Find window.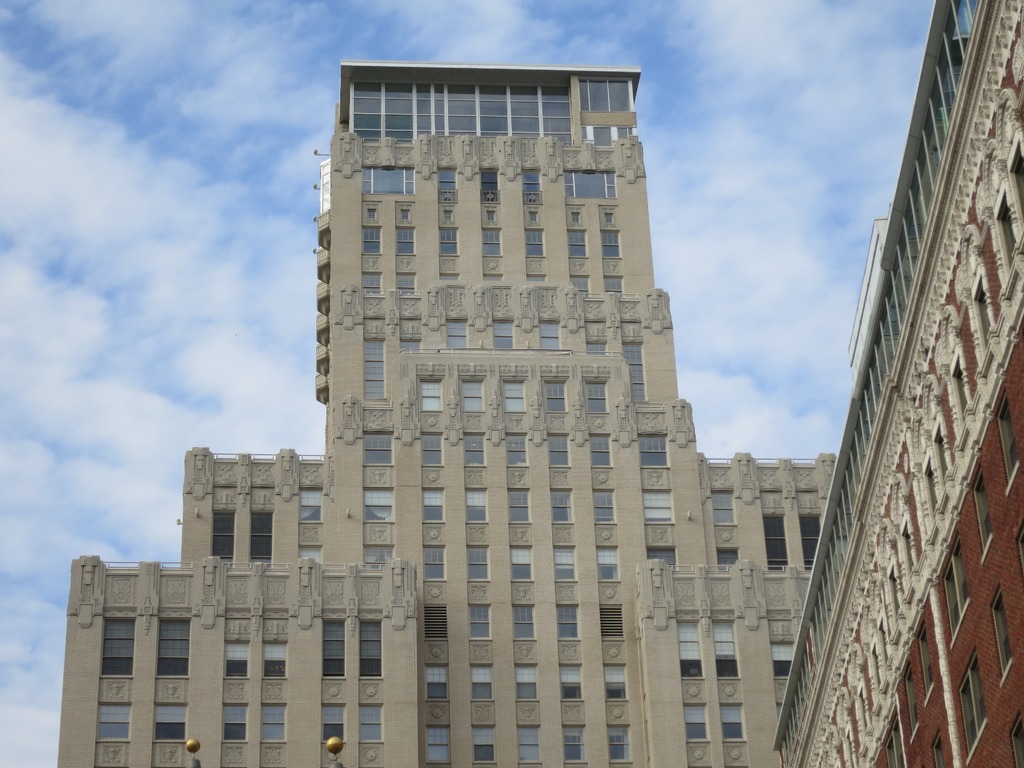
361/487/396/522.
